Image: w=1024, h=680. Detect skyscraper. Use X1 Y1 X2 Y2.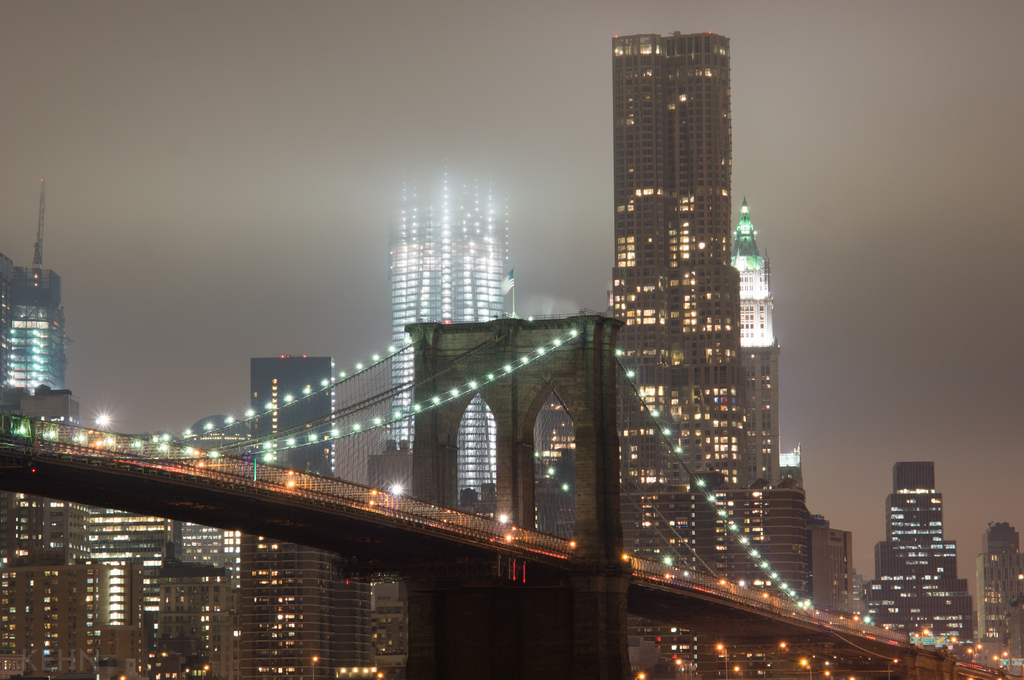
393 162 509 496.
